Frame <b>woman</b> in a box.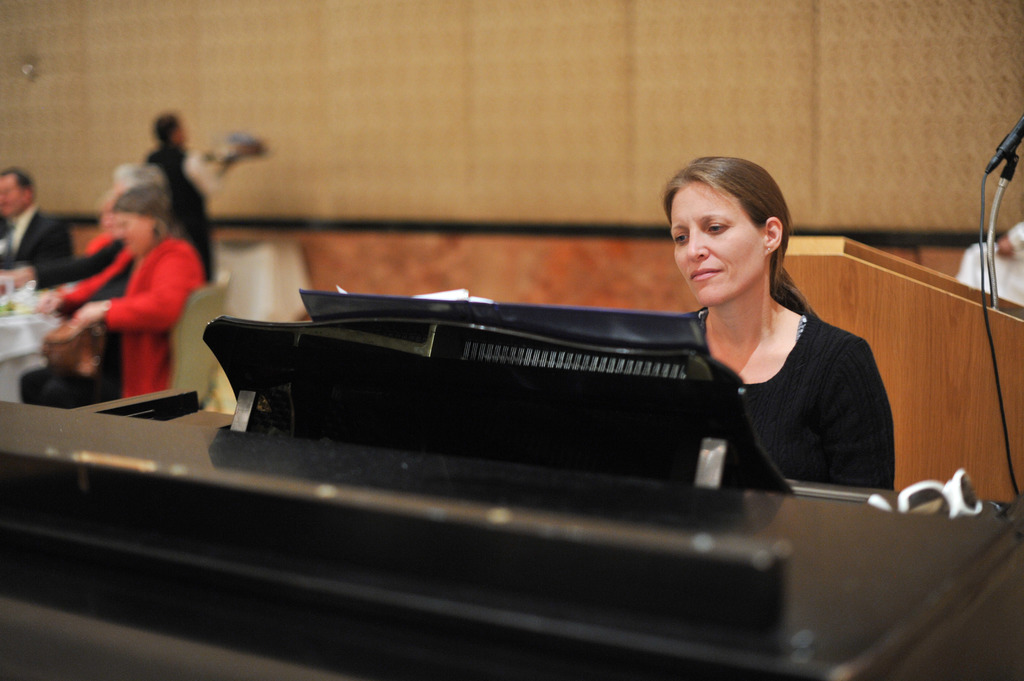
rect(643, 175, 906, 519).
